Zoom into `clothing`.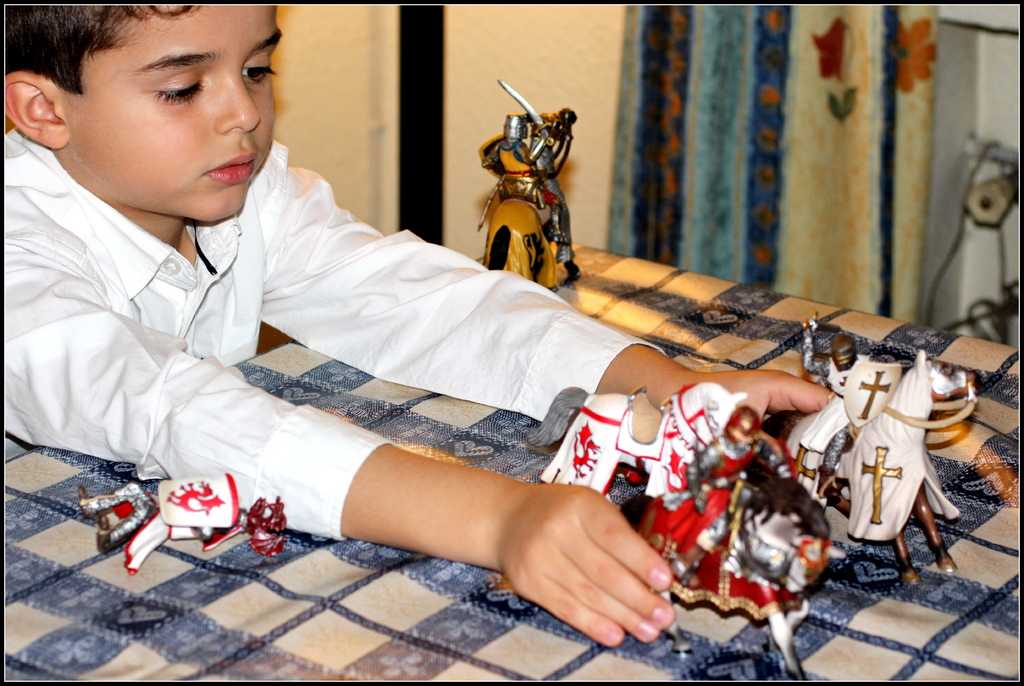
Zoom target: [x1=0, y1=127, x2=672, y2=544].
